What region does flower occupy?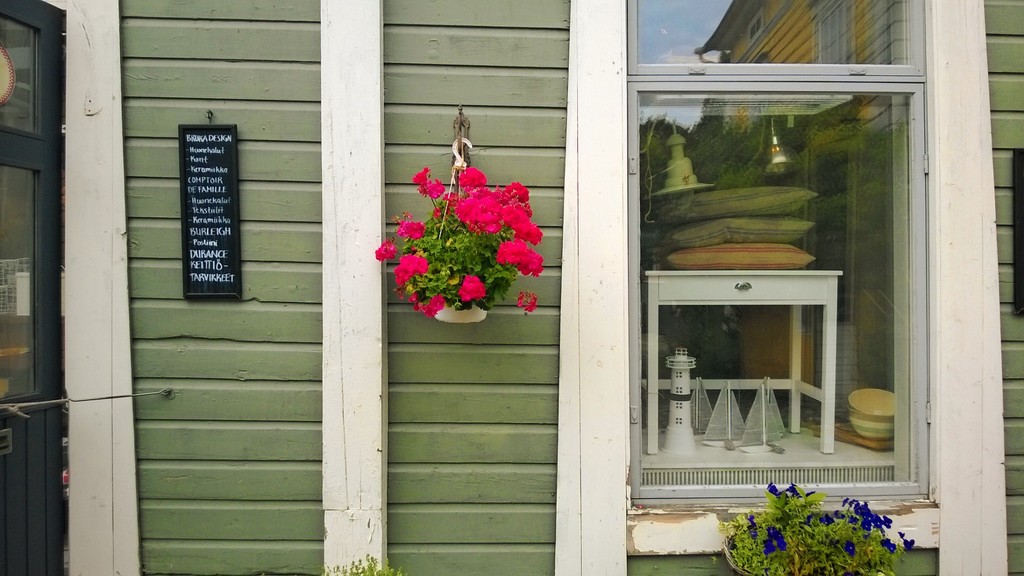
left=518, top=290, right=539, bottom=314.
